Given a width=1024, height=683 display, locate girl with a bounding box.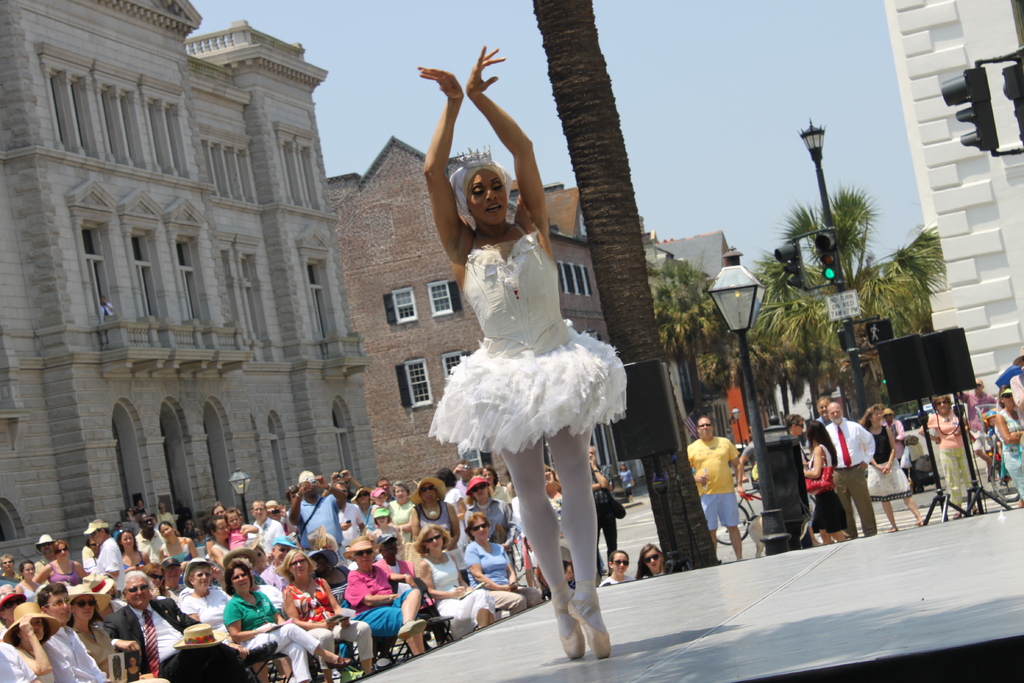
Located: 462/514/538/614.
